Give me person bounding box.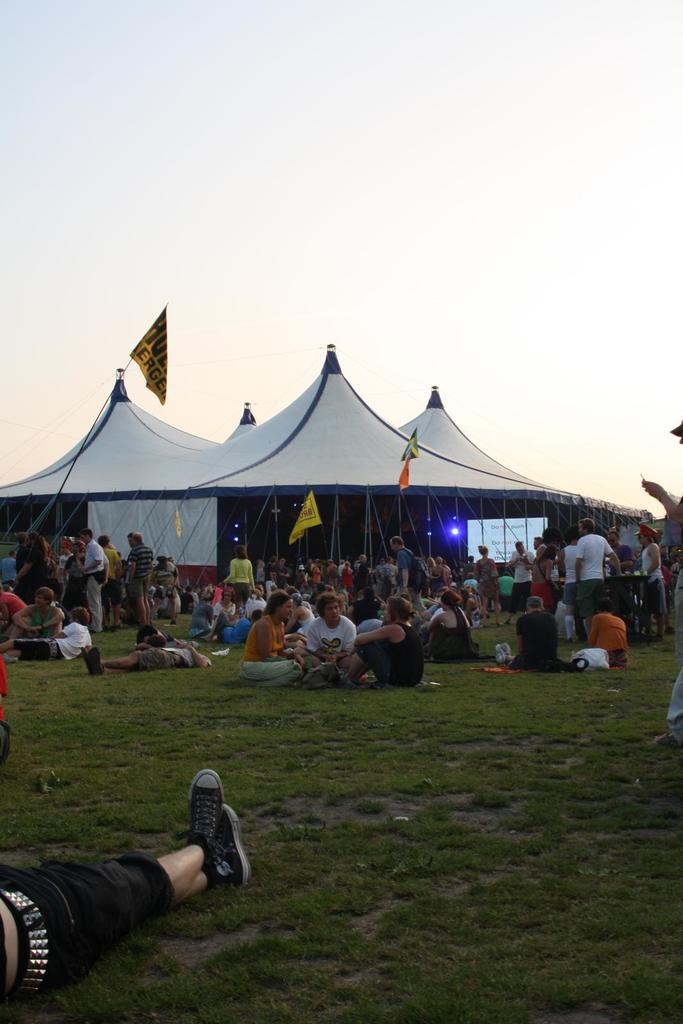
<bbox>576, 517, 622, 636</bbox>.
